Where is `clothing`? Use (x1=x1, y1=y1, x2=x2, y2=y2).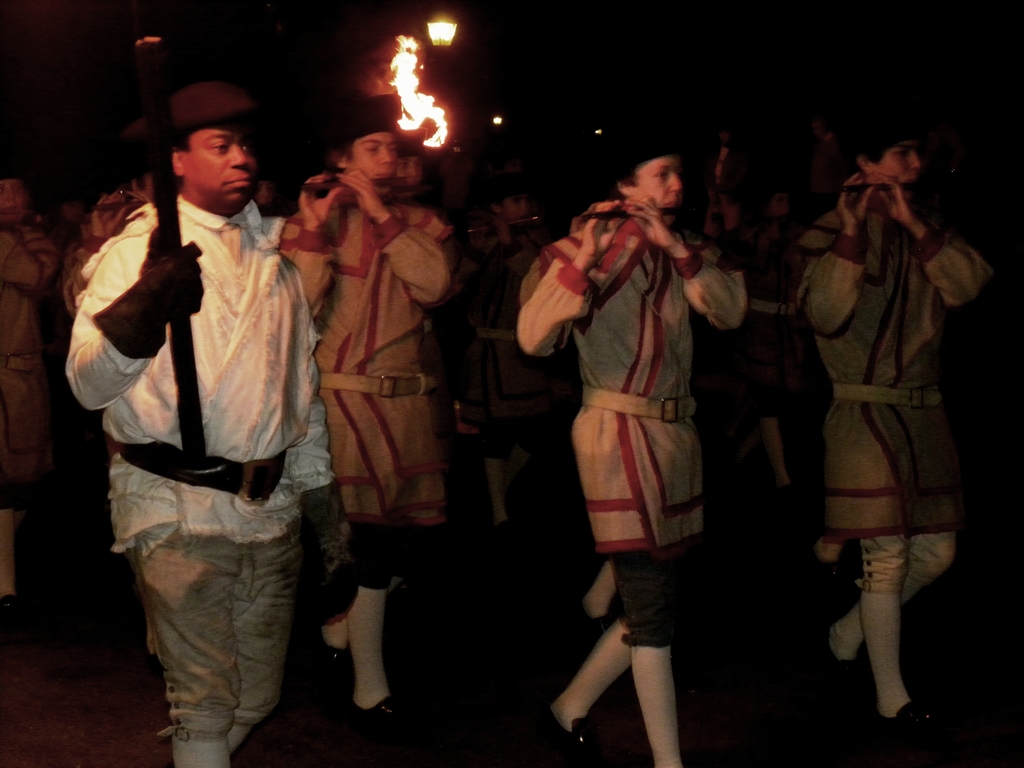
(x1=0, y1=225, x2=61, y2=484).
